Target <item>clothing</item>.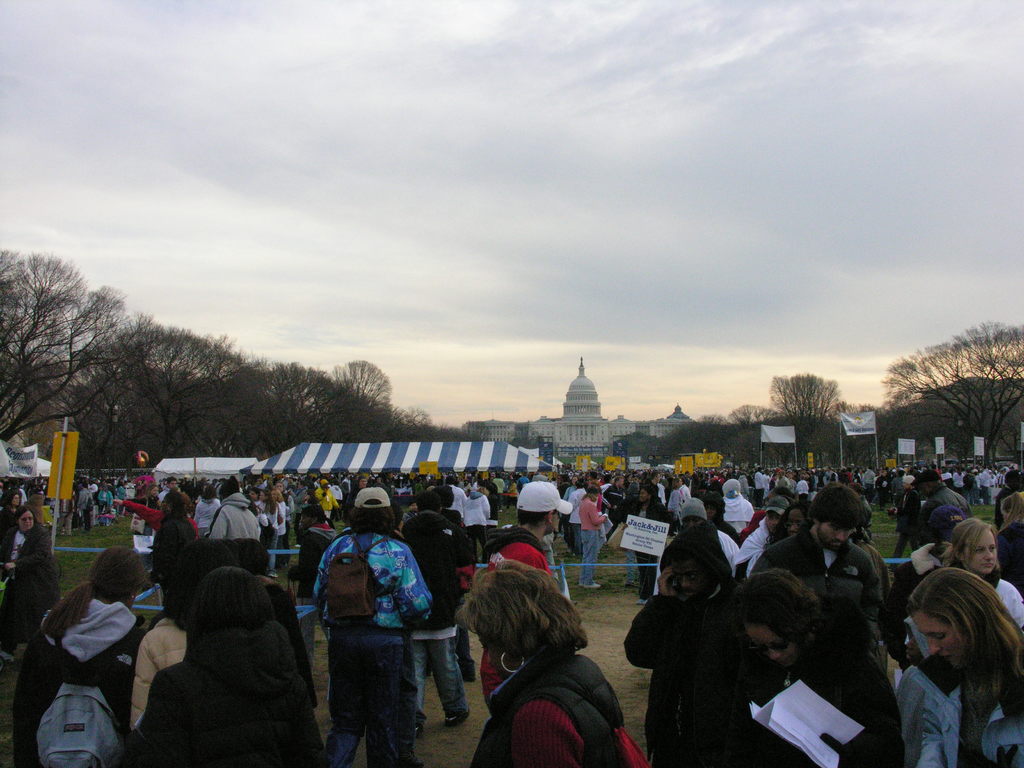
Target region: pyautogui.locateOnScreen(472, 636, 627, 767).
